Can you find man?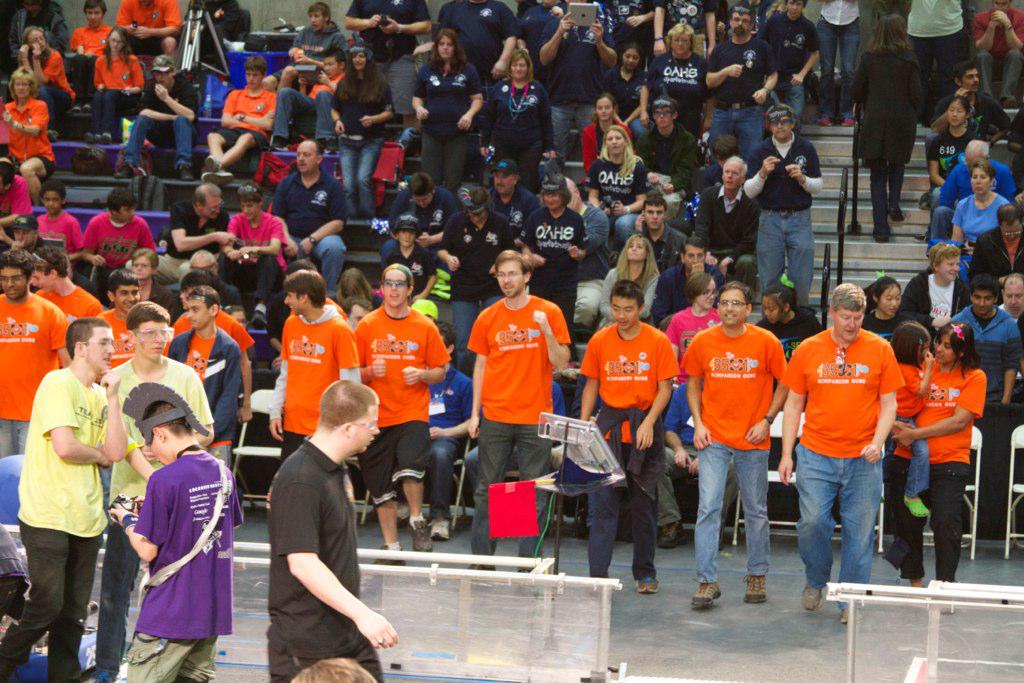
Yes, bounding box: <box>951,274,1023,407</box>.
